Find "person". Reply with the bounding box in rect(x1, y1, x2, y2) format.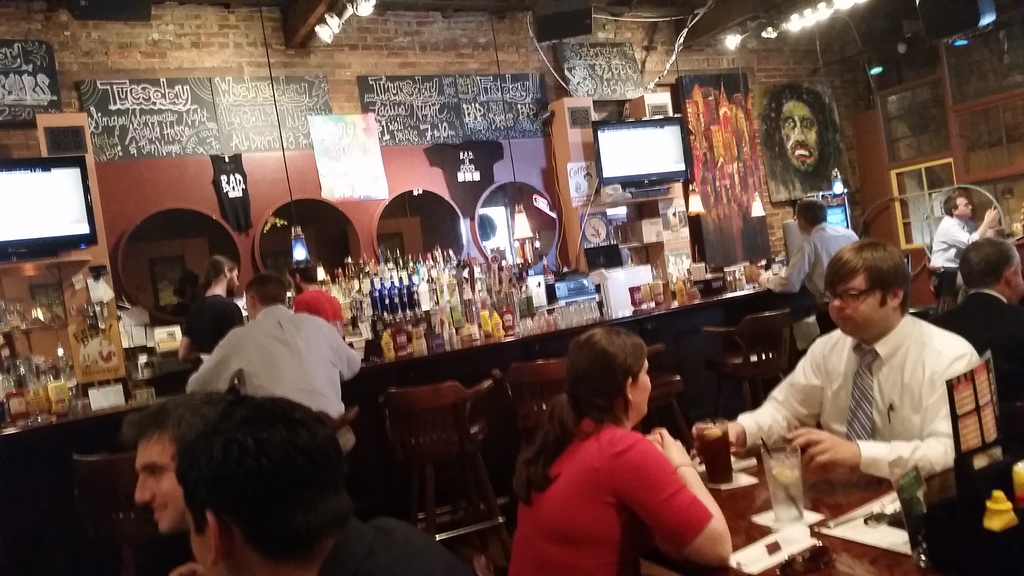
rect(760, 83, 840, 196).
